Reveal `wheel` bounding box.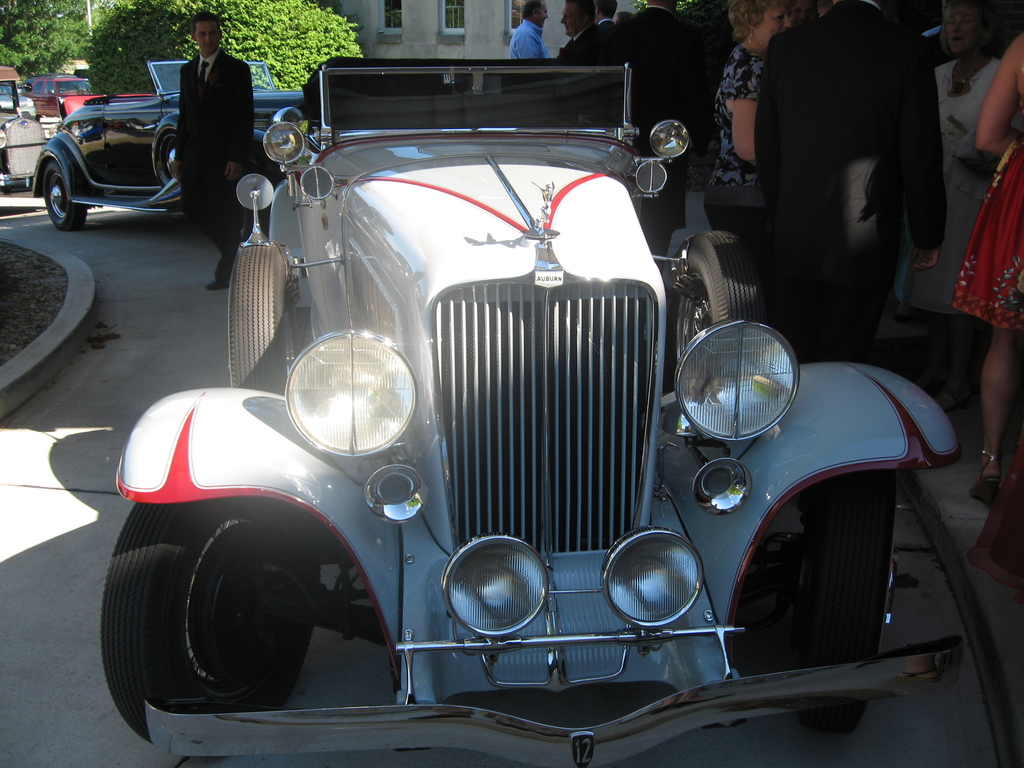
Revealed: {"x1": 124, "y1": 500, "x2": 317, "y2": 719}.
